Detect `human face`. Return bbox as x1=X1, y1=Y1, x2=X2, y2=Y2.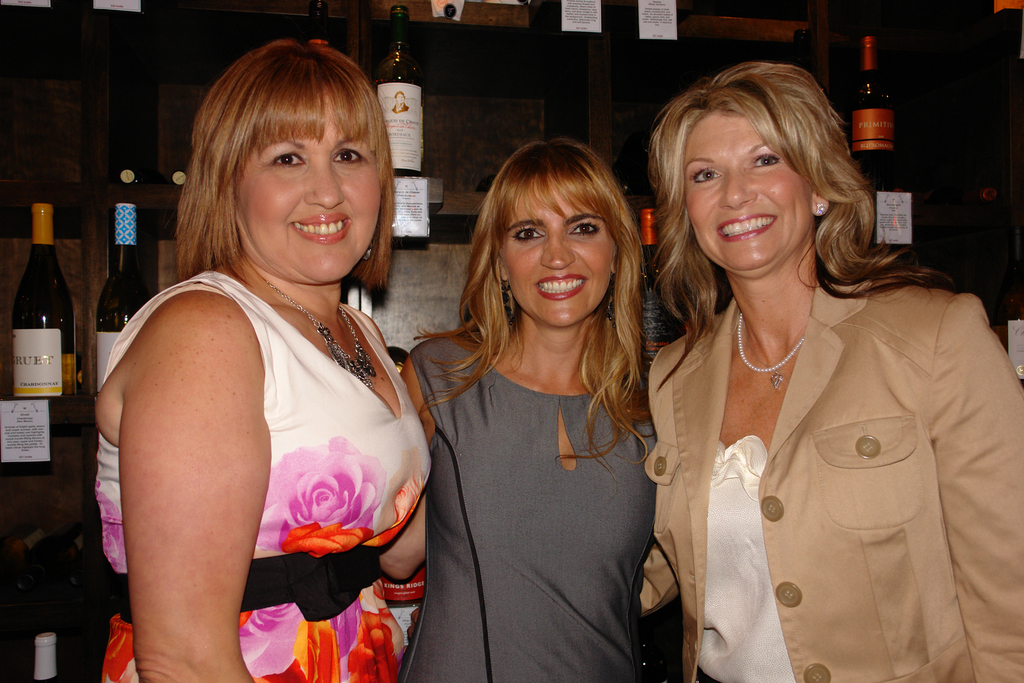
x1=686, y1=107, x2=822, y2=273.
